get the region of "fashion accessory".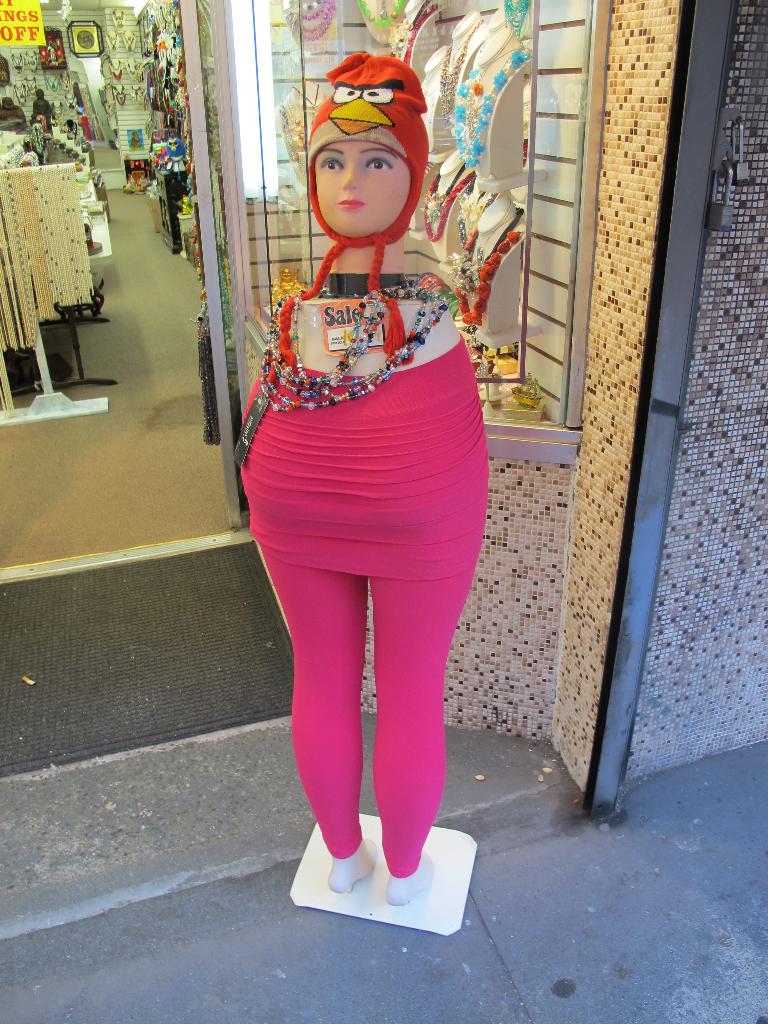
x1=11 y1=83 x2=27 y2=107.
